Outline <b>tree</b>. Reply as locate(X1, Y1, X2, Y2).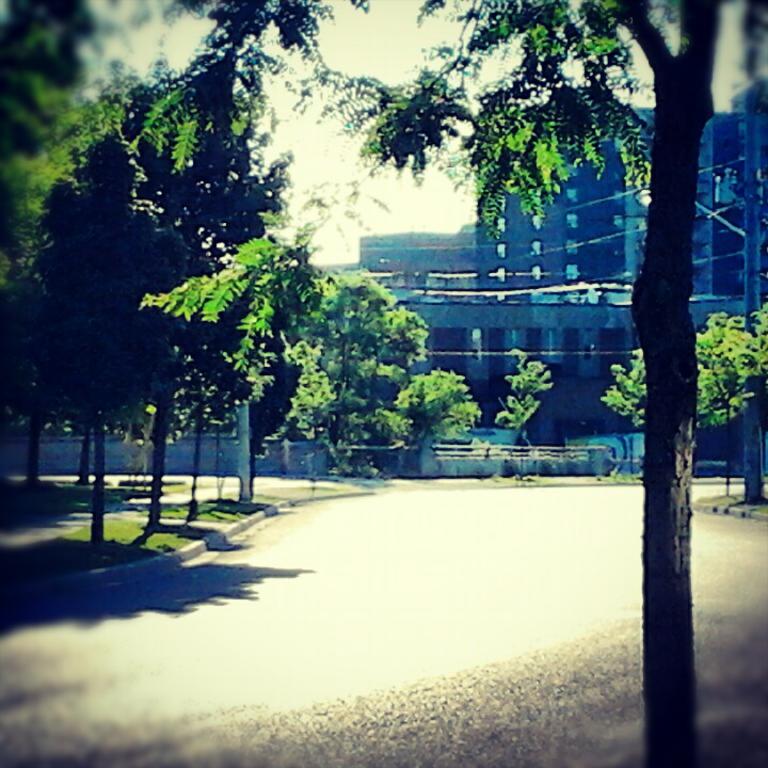
locate(155, 47, 273, 524).
